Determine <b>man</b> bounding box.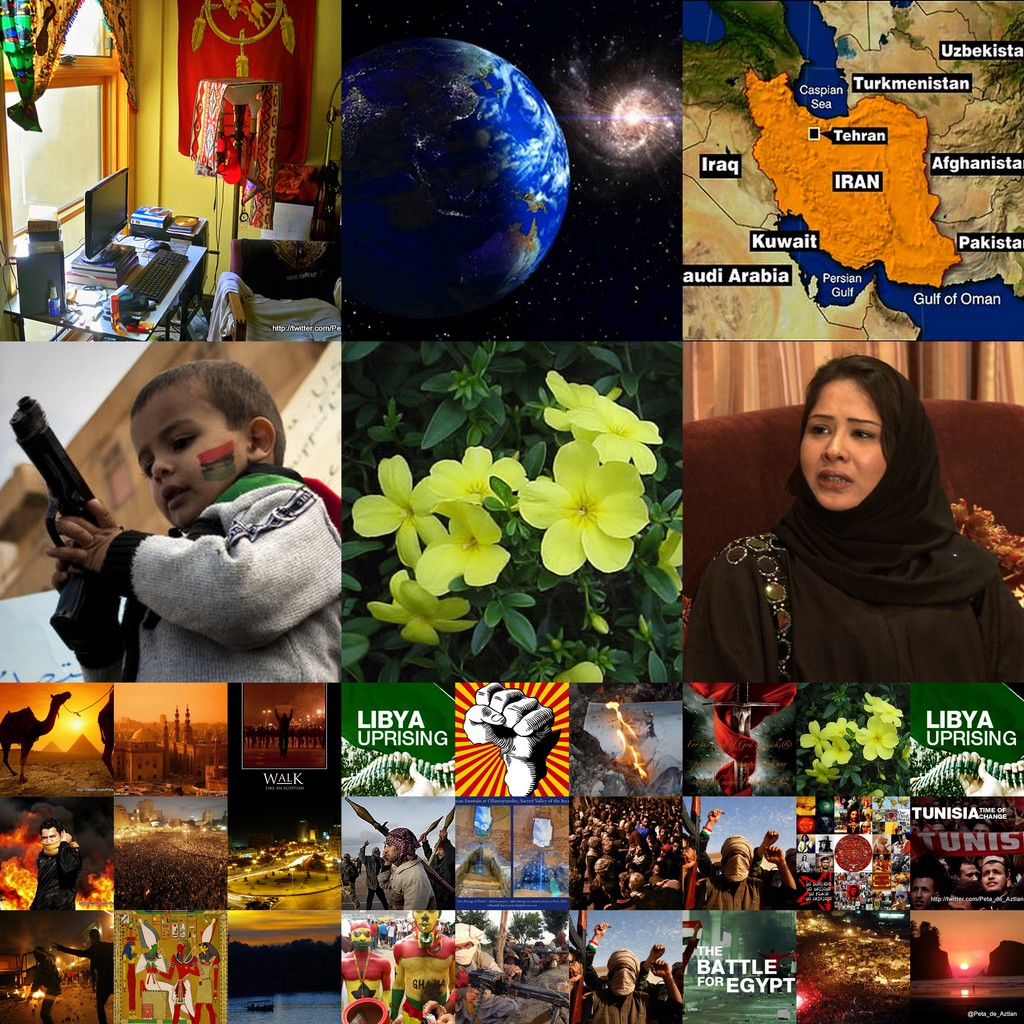
Determined: (901, 810, 1023, 912).
